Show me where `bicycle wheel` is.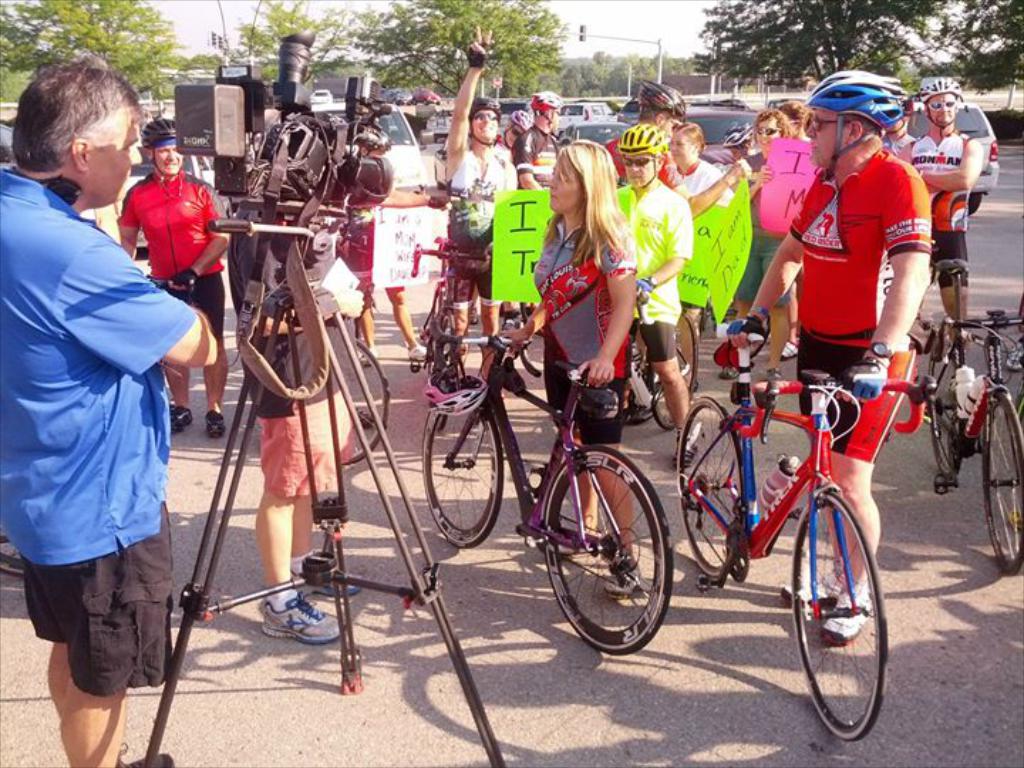
`bicycle wheel` is at {"x1": 427, "y1": 310, "x2": 458, "y2": 431}.
